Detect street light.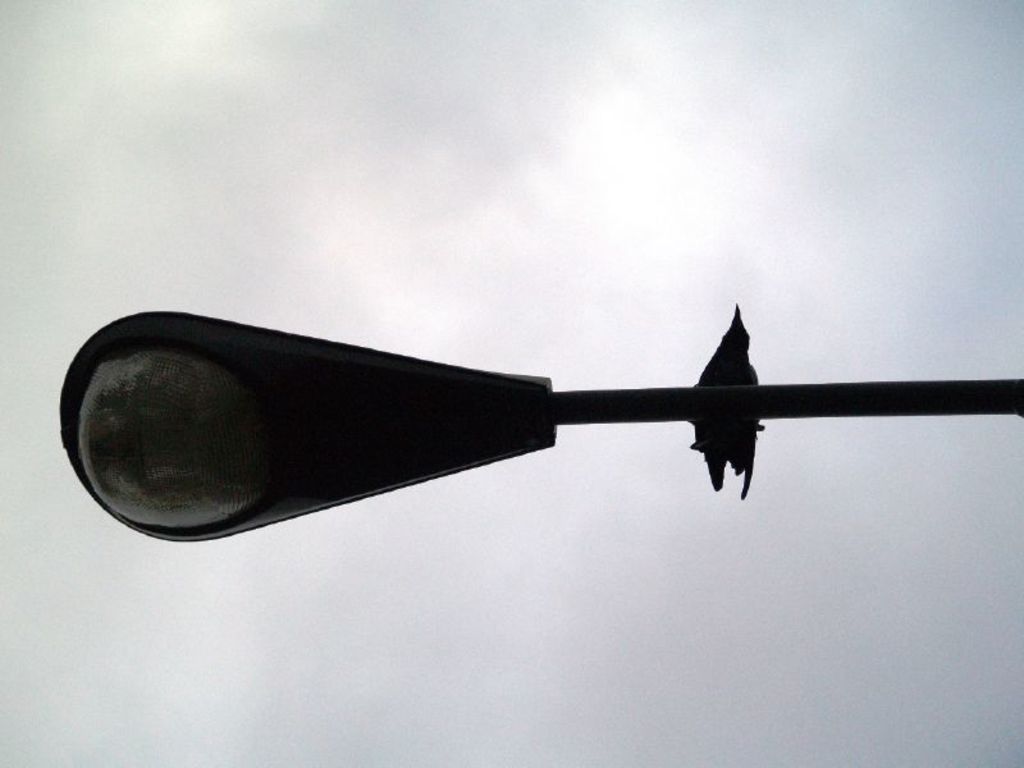
Detected at bbox=[18, 275, 1023, 621].
